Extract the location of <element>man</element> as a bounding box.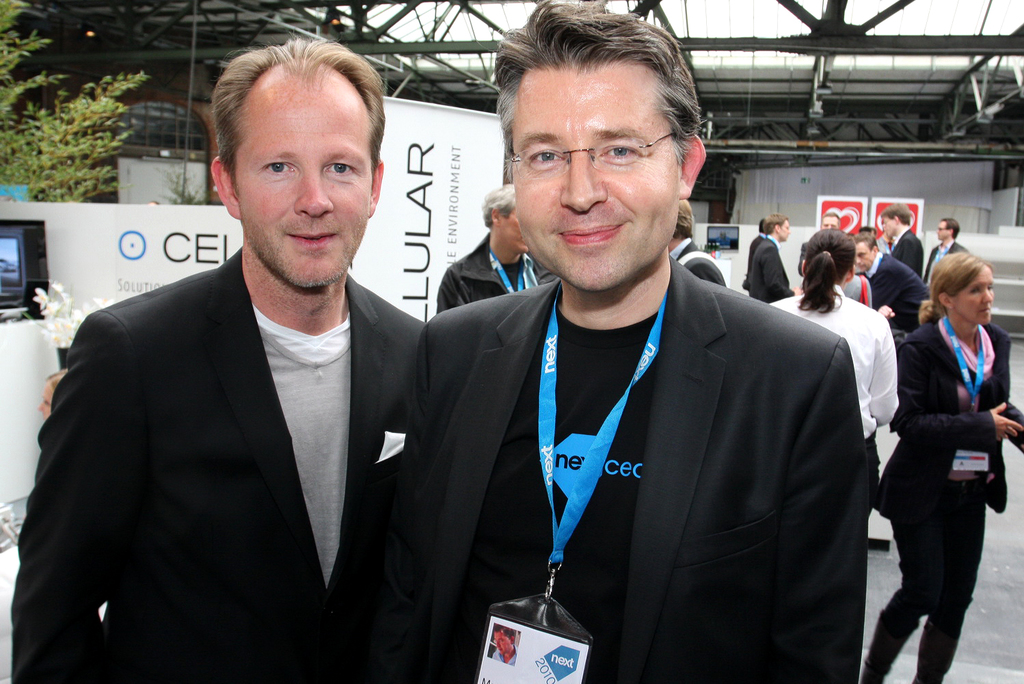
35 65 472 683.
